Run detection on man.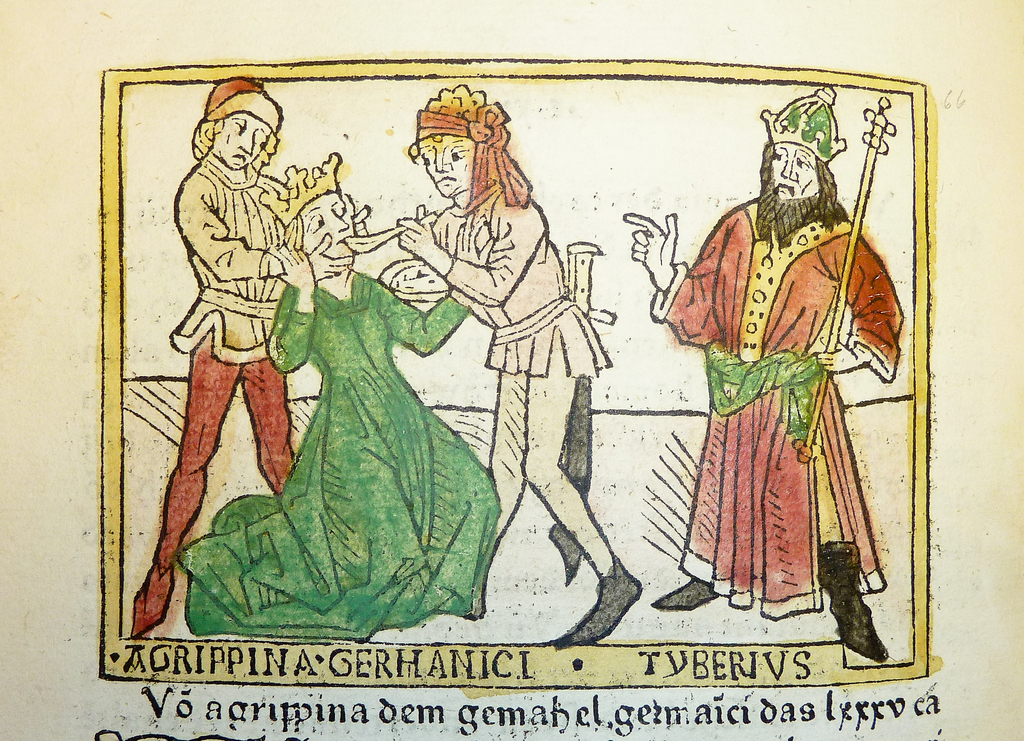
Result: pyautogui.locateOnScreen(390, 83, 643, 642).
